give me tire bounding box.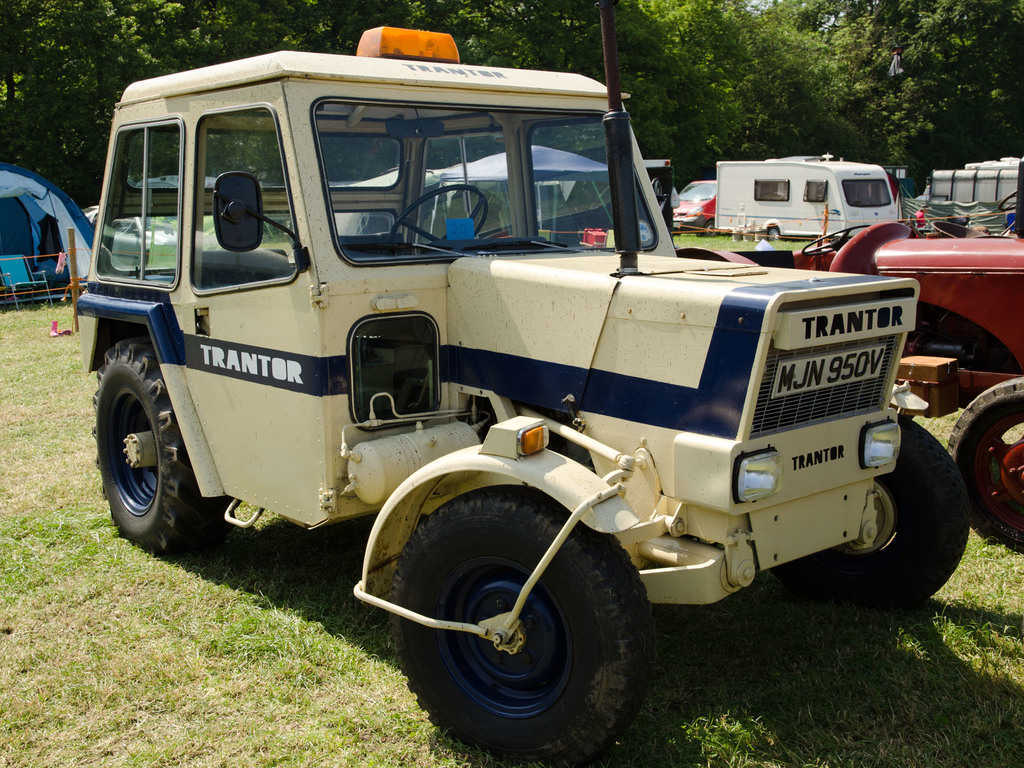
x1=778, y1=413, x2=970, y2=601.
